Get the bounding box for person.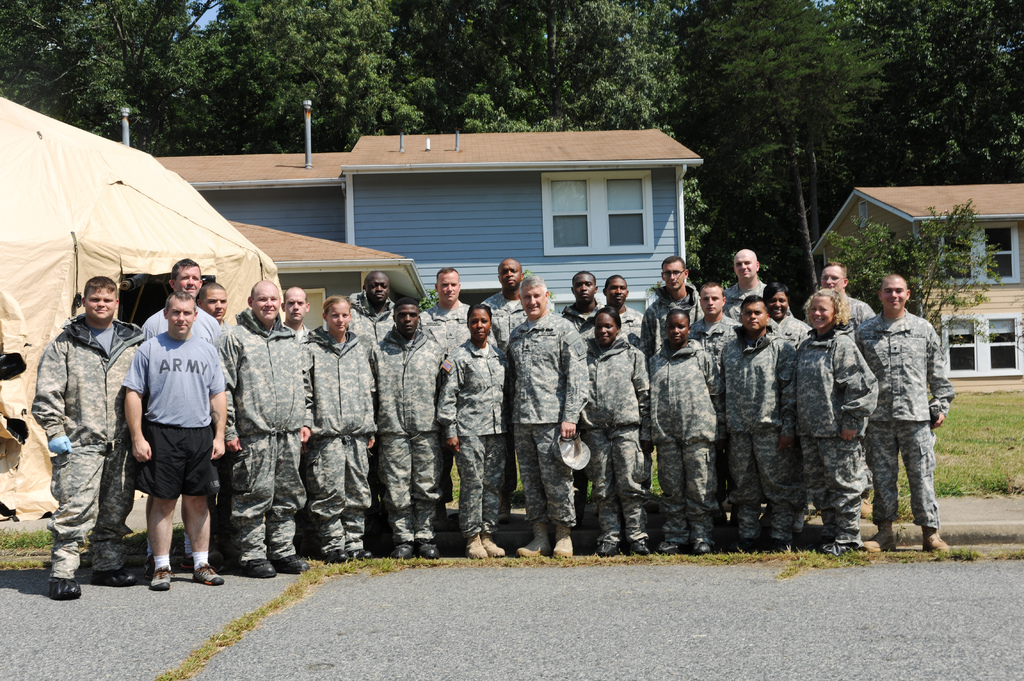
[765, 282, 815, 533].
